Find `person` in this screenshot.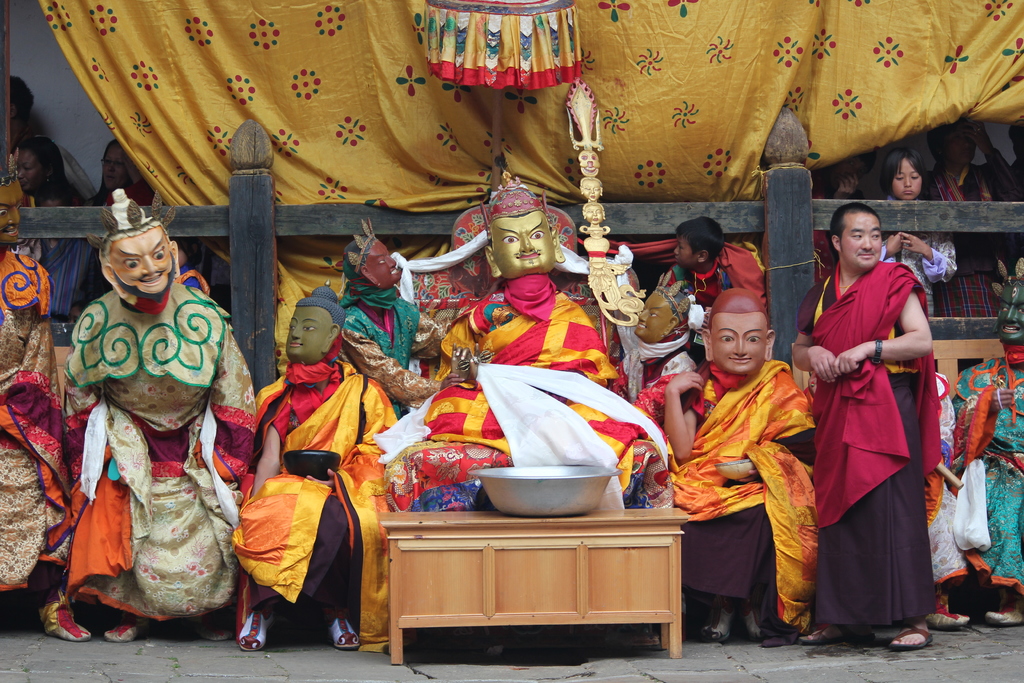
The bounding box for `person` is 814, 152, 874, 279.
